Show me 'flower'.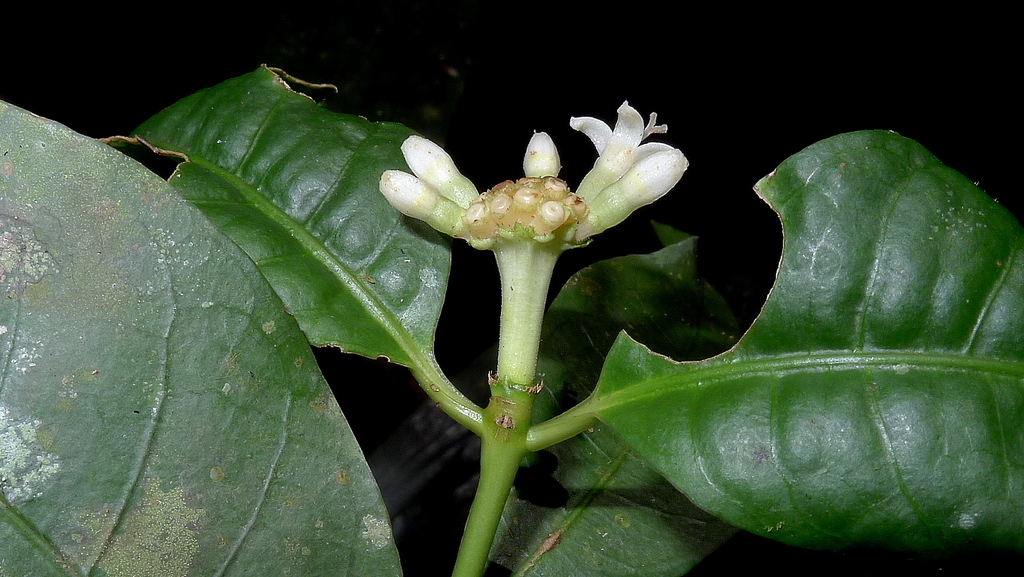
'flower' is here: crop(377, 169, 465, 238).
